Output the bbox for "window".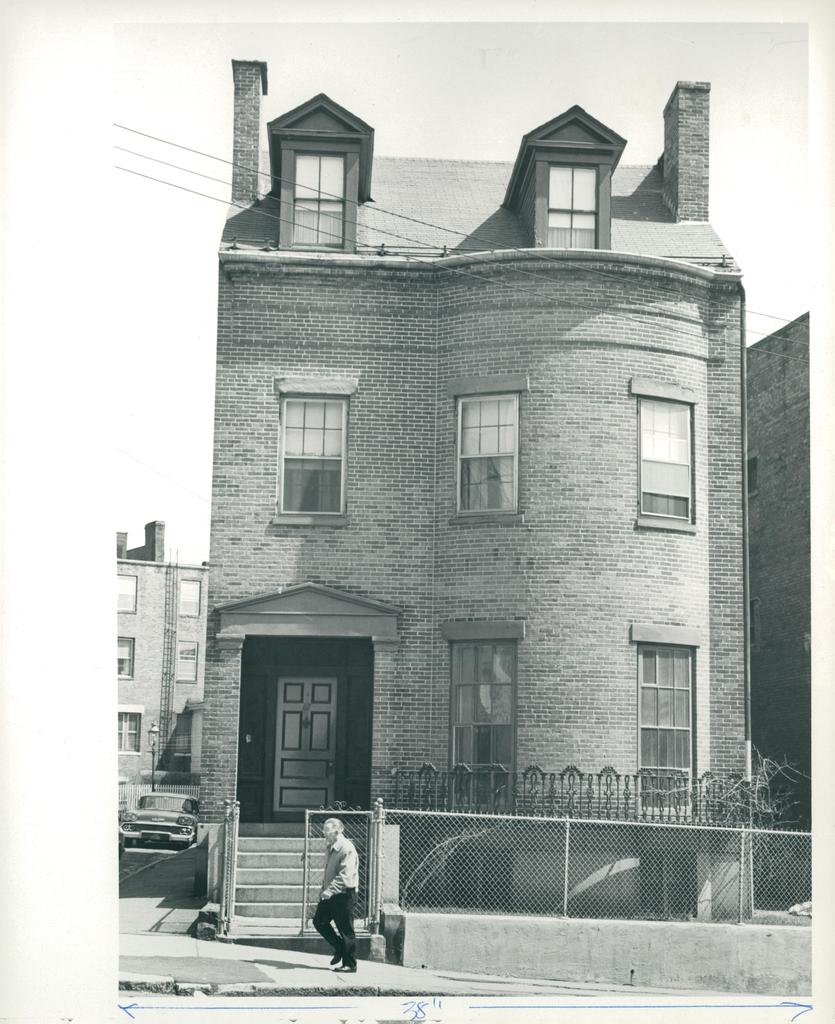
(629, 383, 706, 531).
